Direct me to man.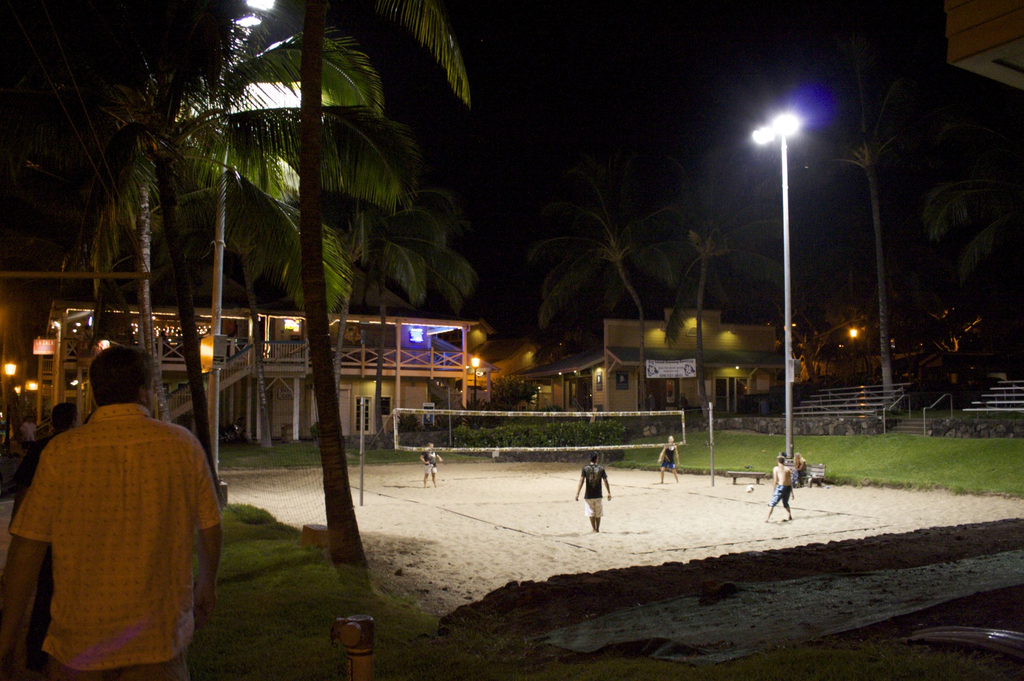
Direction: 10,400,70,658.
